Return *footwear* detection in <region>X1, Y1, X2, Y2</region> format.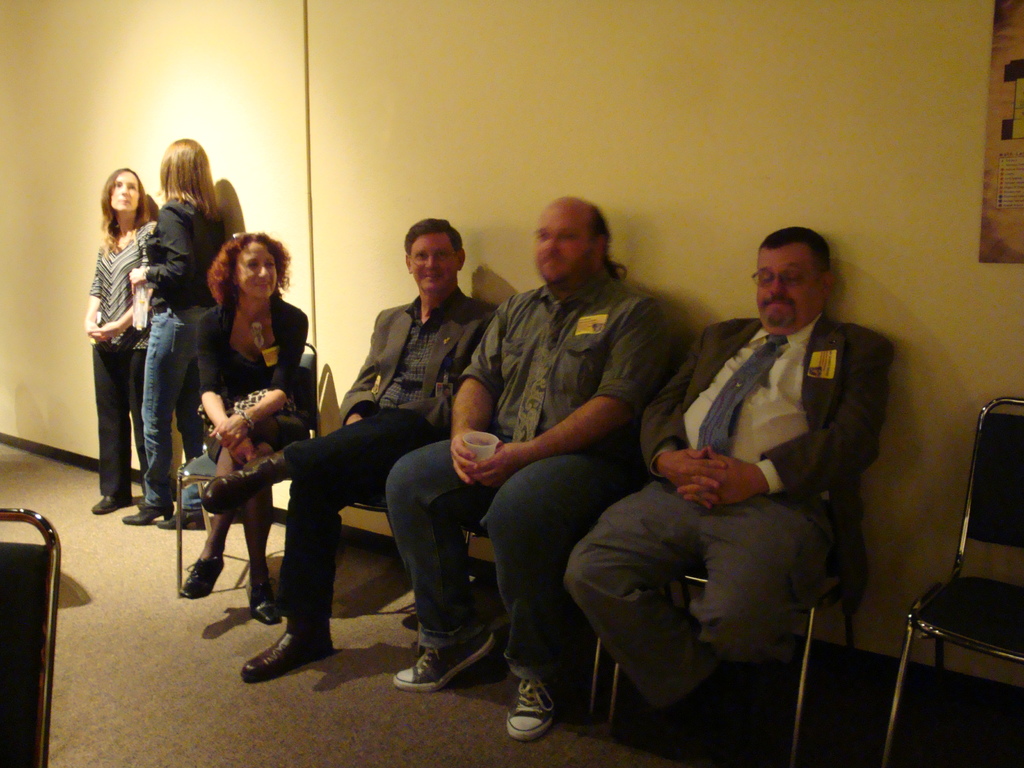
<region>120, 502, 182, 528</region>.
